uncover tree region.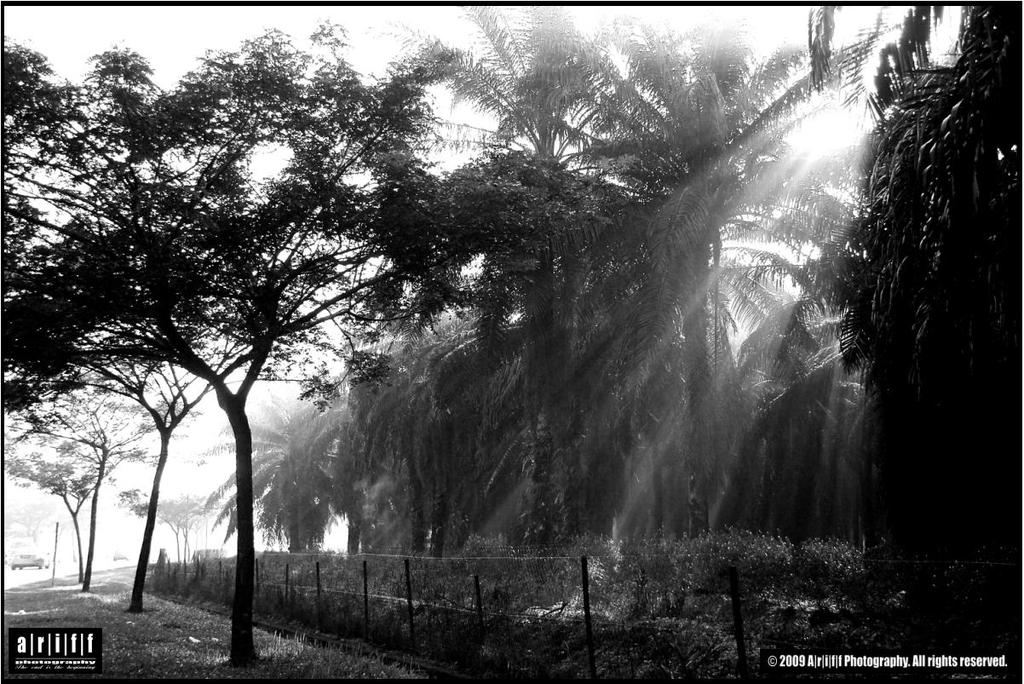
Uncovered: 0, 365, 153, 588.
